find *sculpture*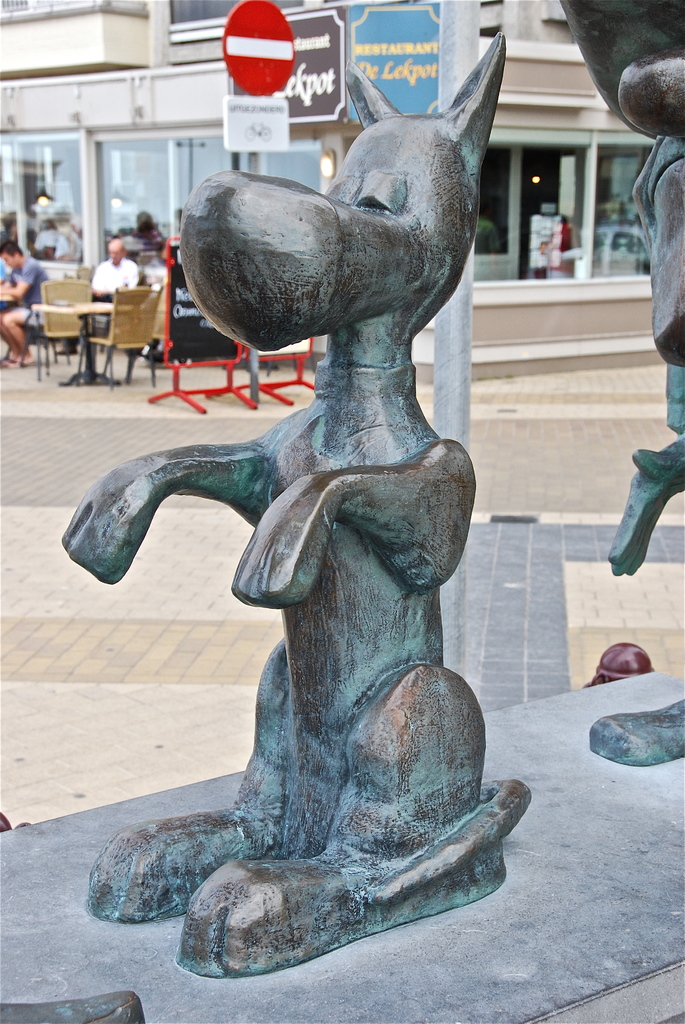
31:19:531:996
